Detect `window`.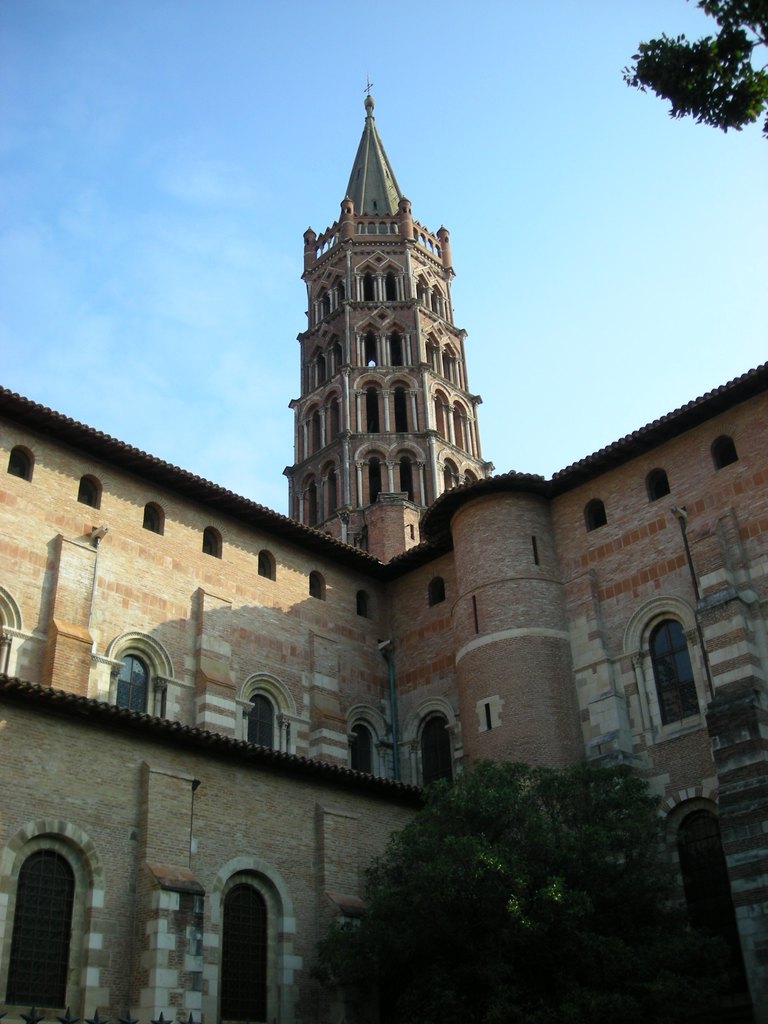
Detected at crop(206, 529, 222, 561).
